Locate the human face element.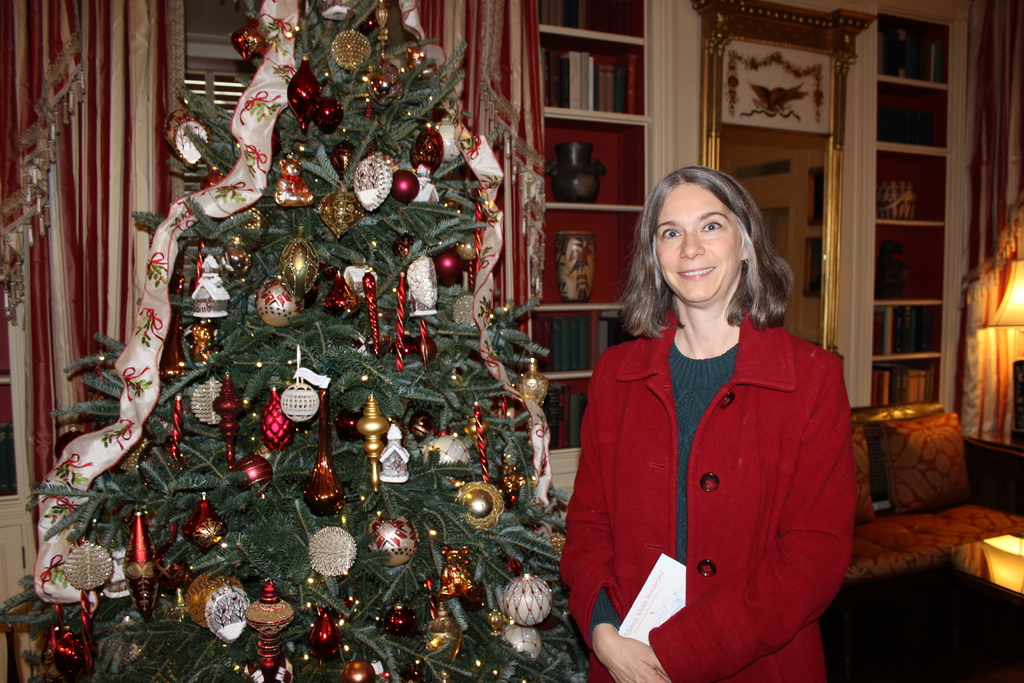
Element bbox: x1=657 y1=181 x2=739 y2=304.
